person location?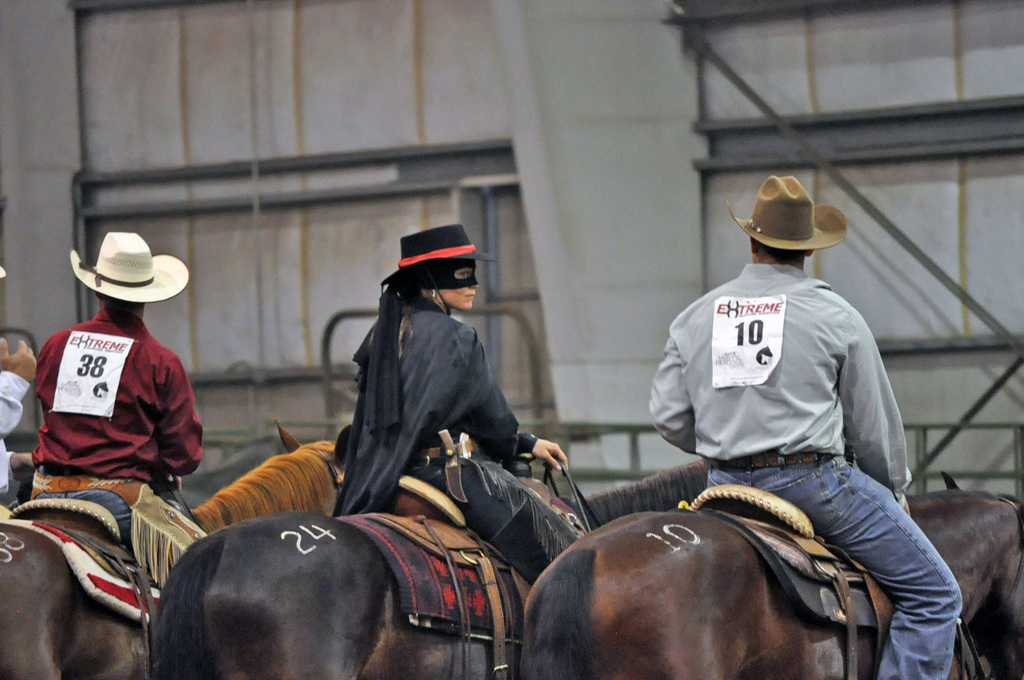
bbox=(28, 235, 221, 578)
